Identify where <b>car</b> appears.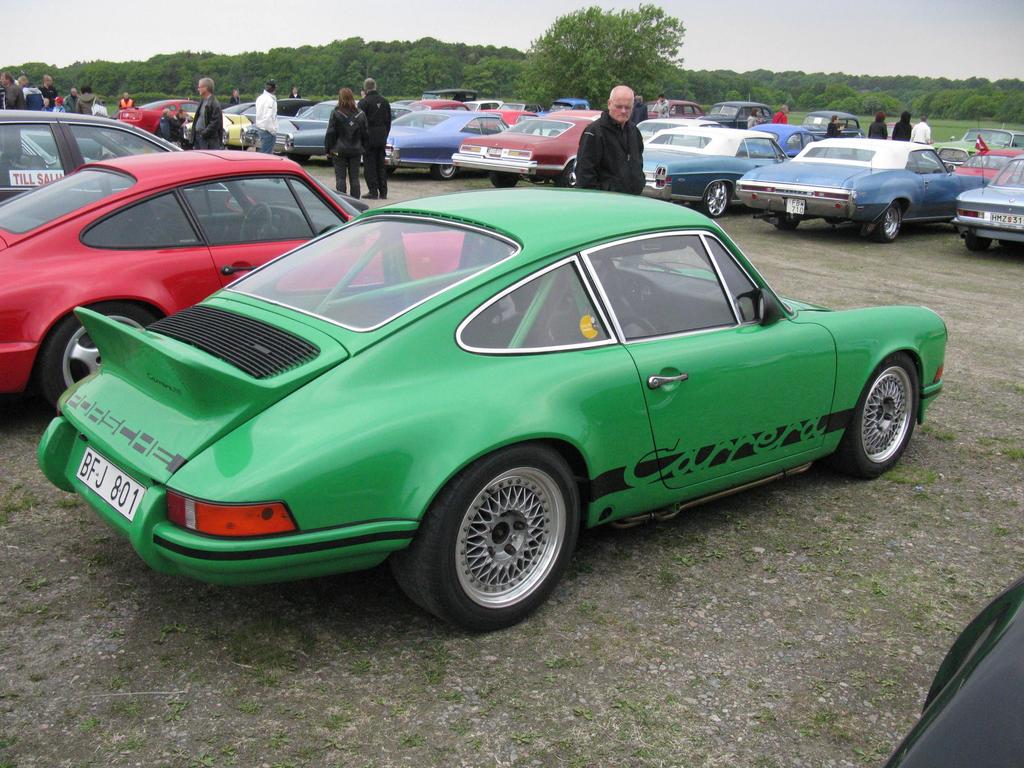
Appears at l=35, t=190, r=948, b=636.
